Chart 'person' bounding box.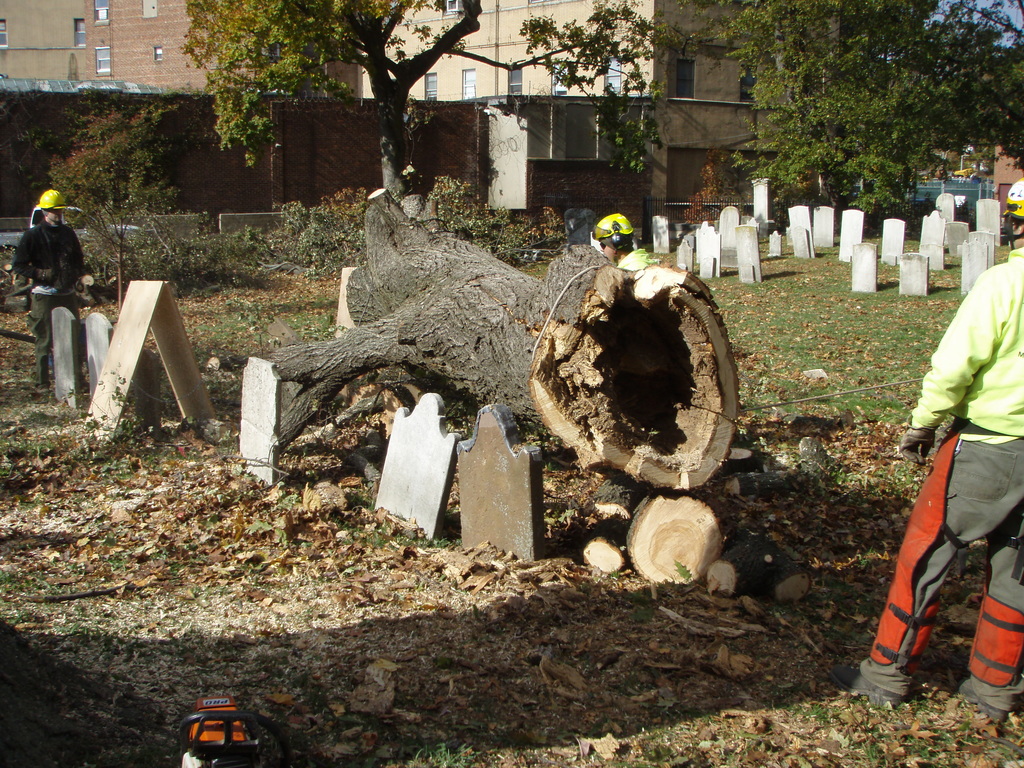
Charted: 586,213,659,265.
